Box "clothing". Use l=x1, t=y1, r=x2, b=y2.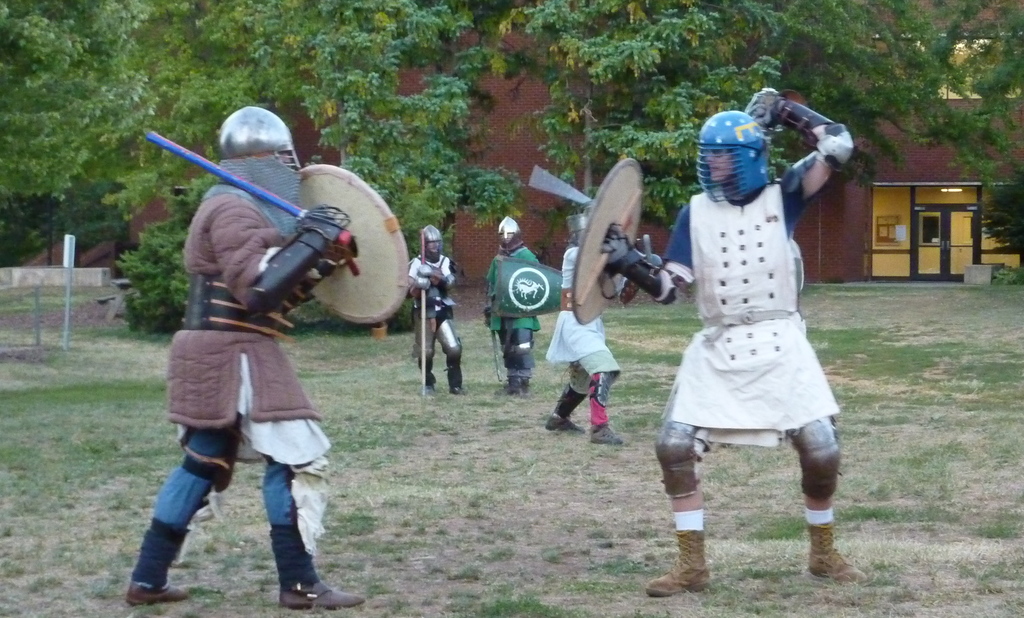
l=483, t=244, r=542, b=377.
